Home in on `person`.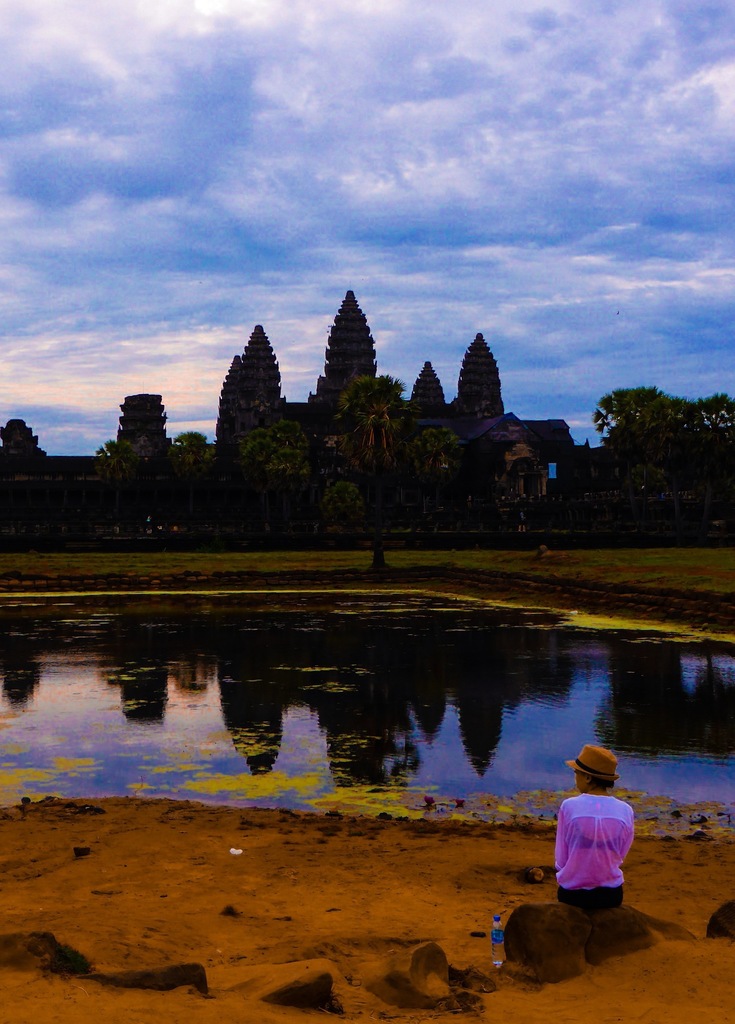
Homed in at 543/747/645/929.
